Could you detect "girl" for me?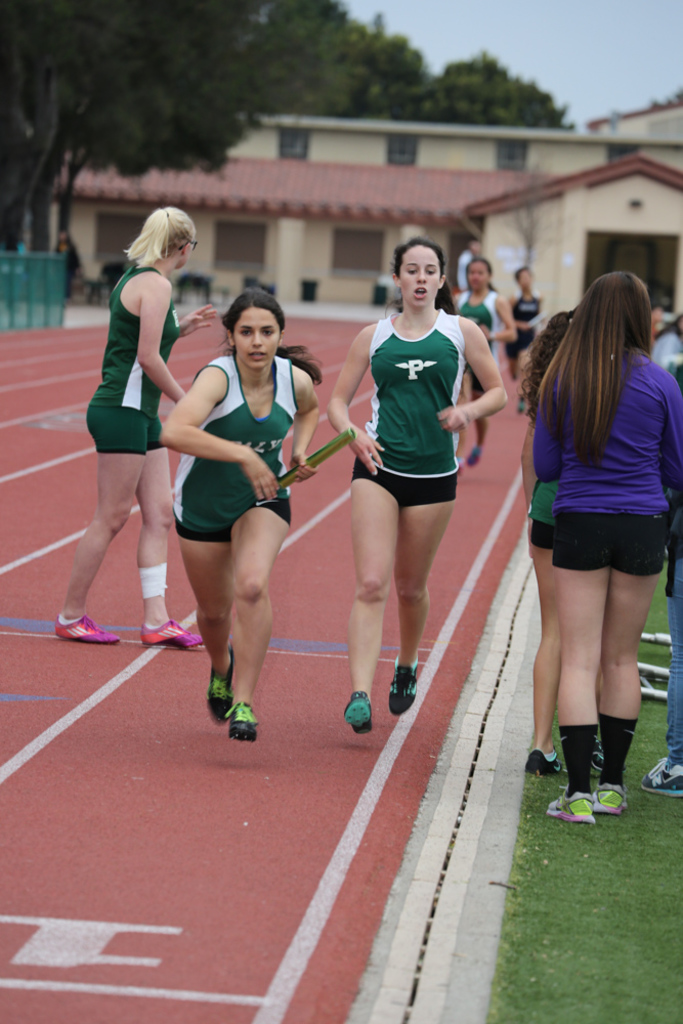
Detection result: select_region(323, 232, 508, 726).
